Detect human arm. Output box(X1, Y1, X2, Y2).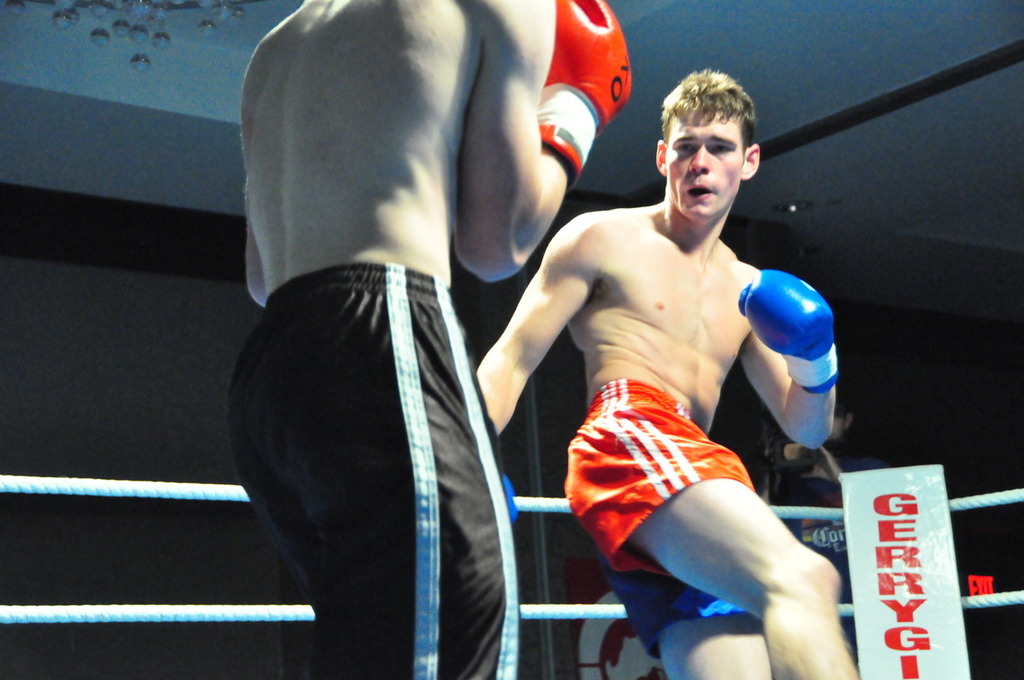
box(738, 263, 845, 479).
